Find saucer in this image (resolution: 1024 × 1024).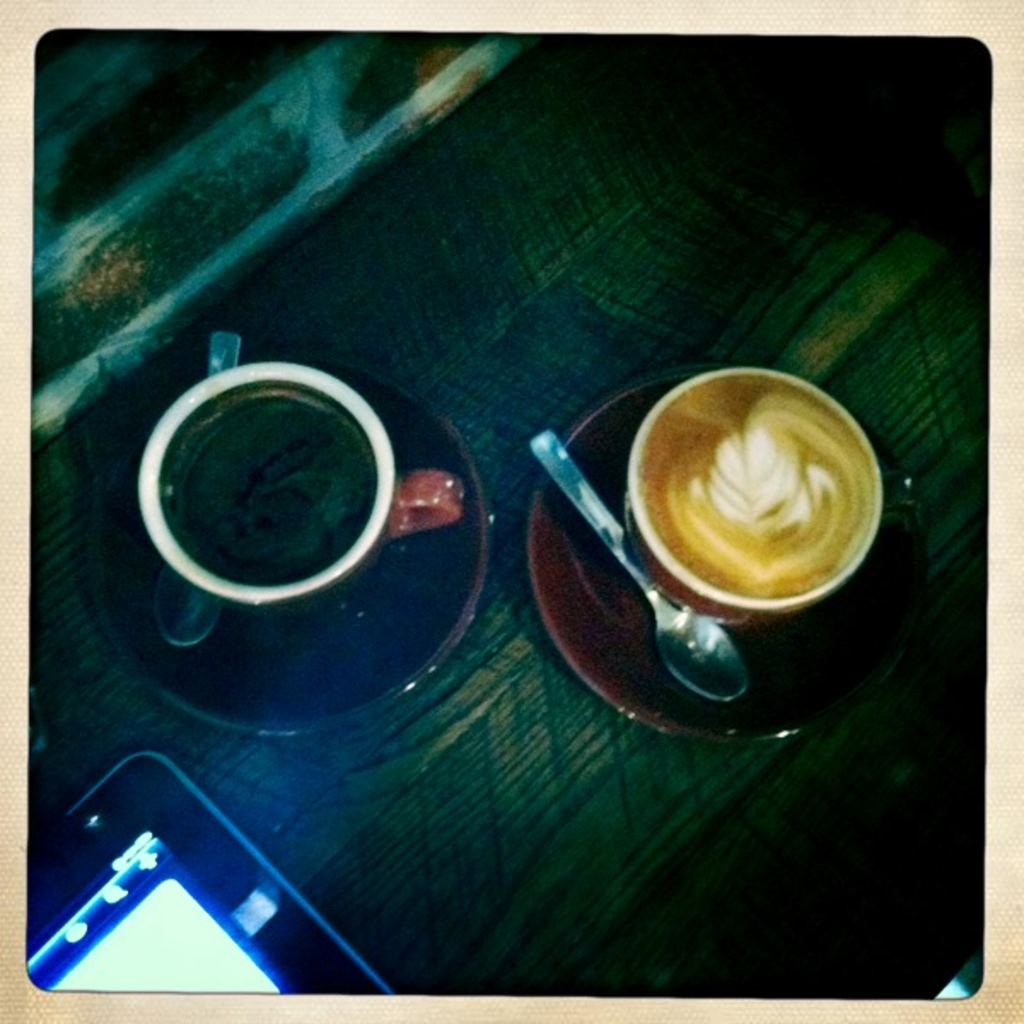
<region>524, 382, 930, 744</region>.
